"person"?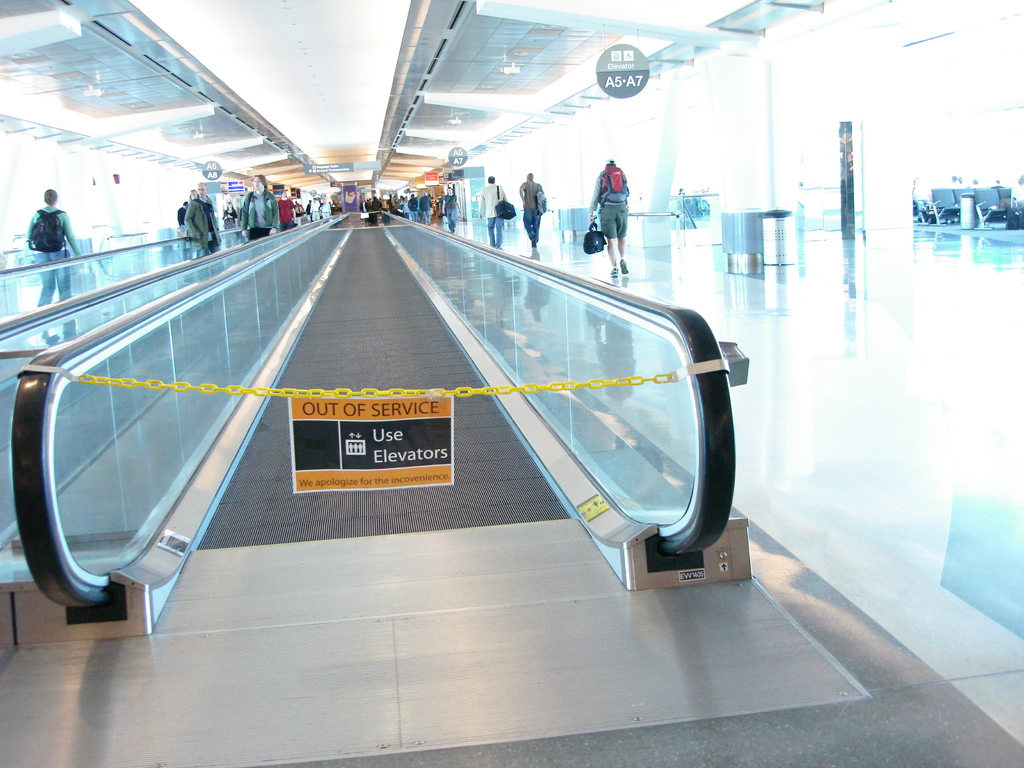
<box>189,187,199,199</box>
